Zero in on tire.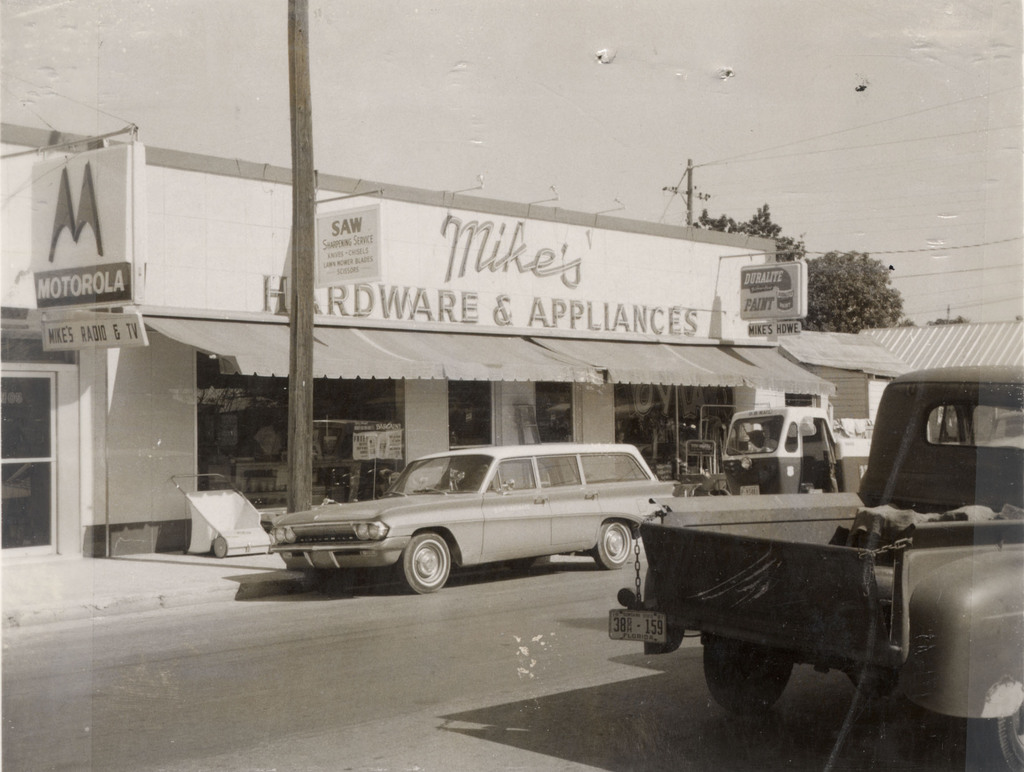
Zeroed in: <box>973,705,1023,771</box>.
